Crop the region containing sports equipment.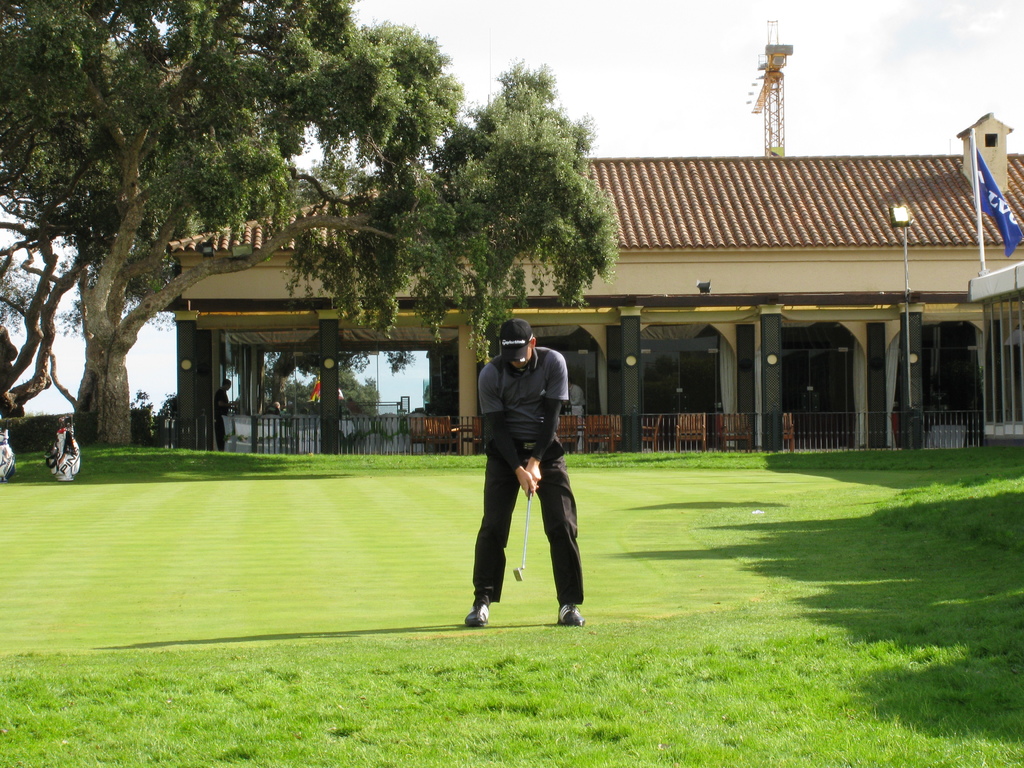
Crop region: [left=511, top=476, right=534, bottom=580].
